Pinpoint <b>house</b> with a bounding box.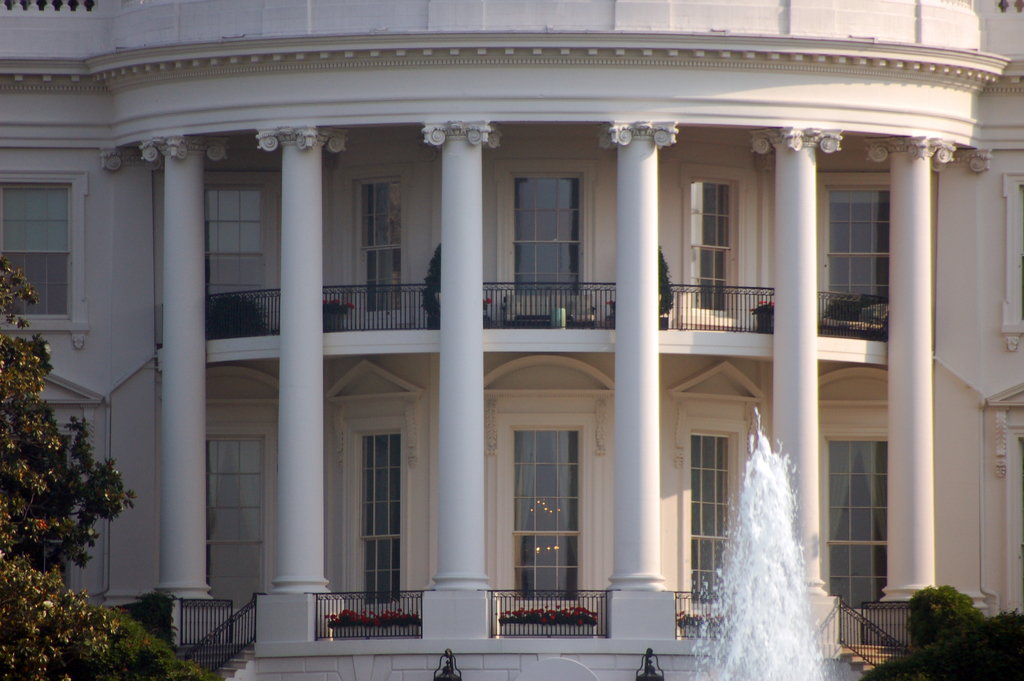
(left=20, top=0, right=1023, bottom=673).
